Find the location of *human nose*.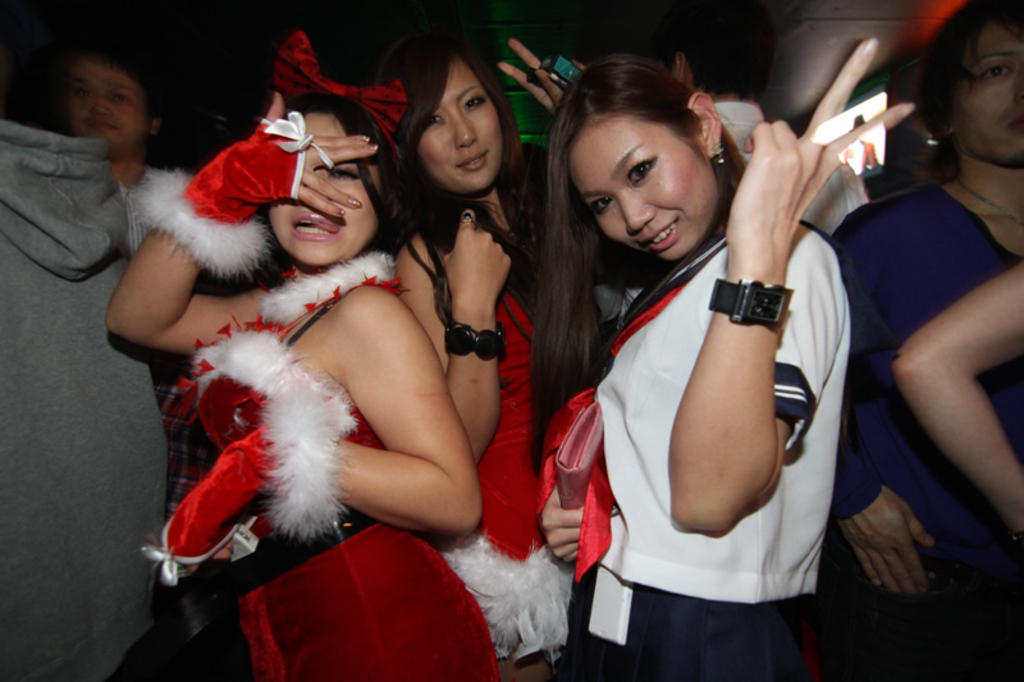
Location: 90 95 116 115.
